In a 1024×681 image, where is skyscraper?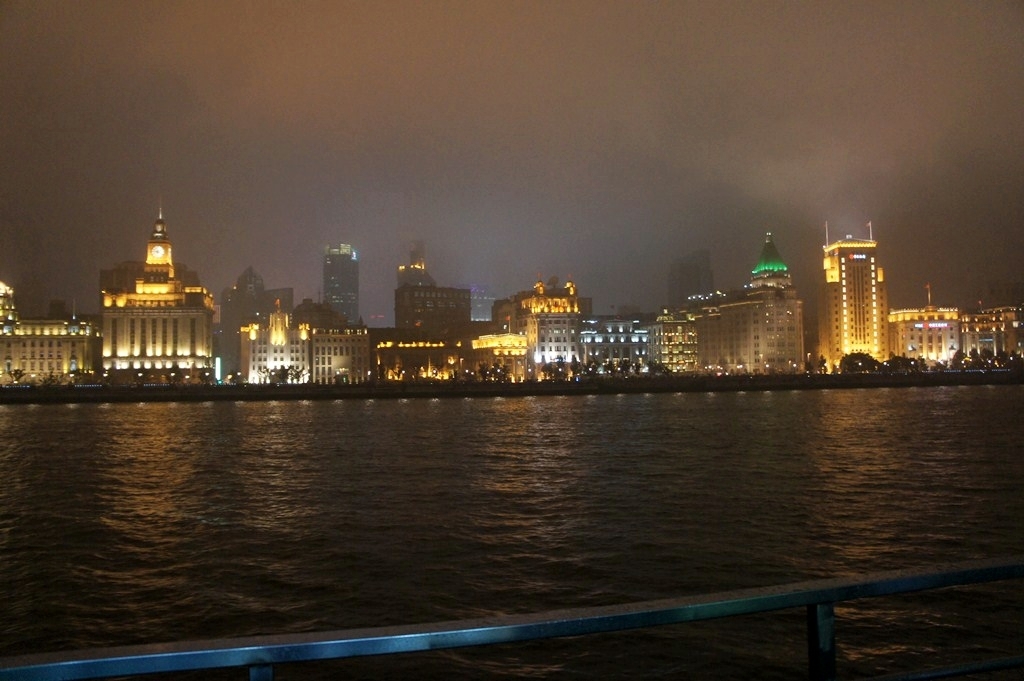
[317,247,365,327].
